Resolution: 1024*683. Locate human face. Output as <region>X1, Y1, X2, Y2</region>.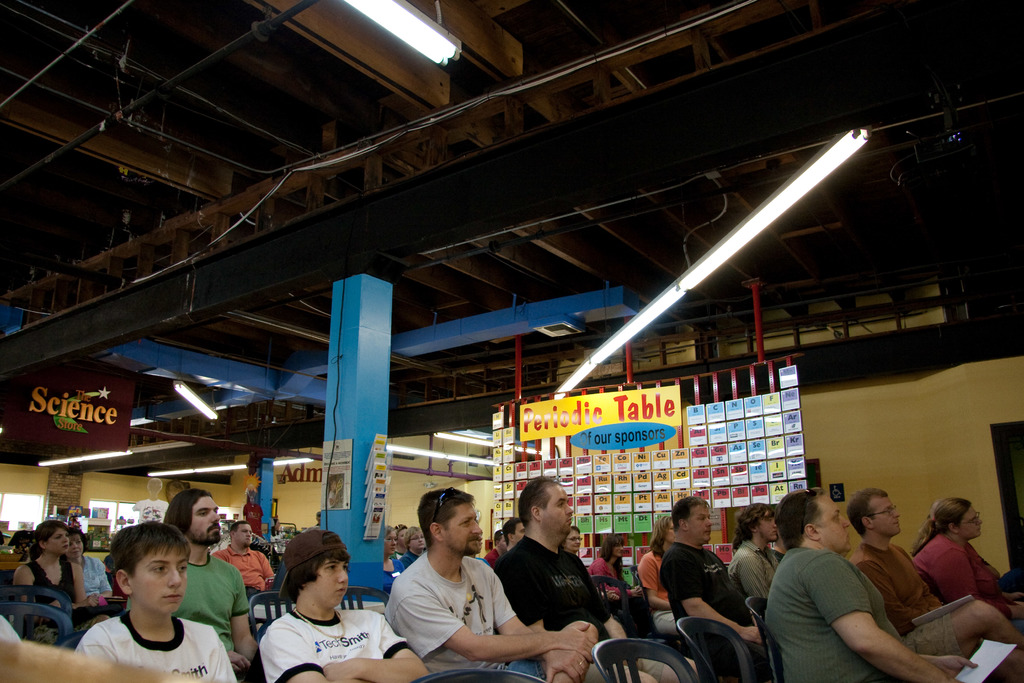
<region>868, 504, 902, 541</region>.
